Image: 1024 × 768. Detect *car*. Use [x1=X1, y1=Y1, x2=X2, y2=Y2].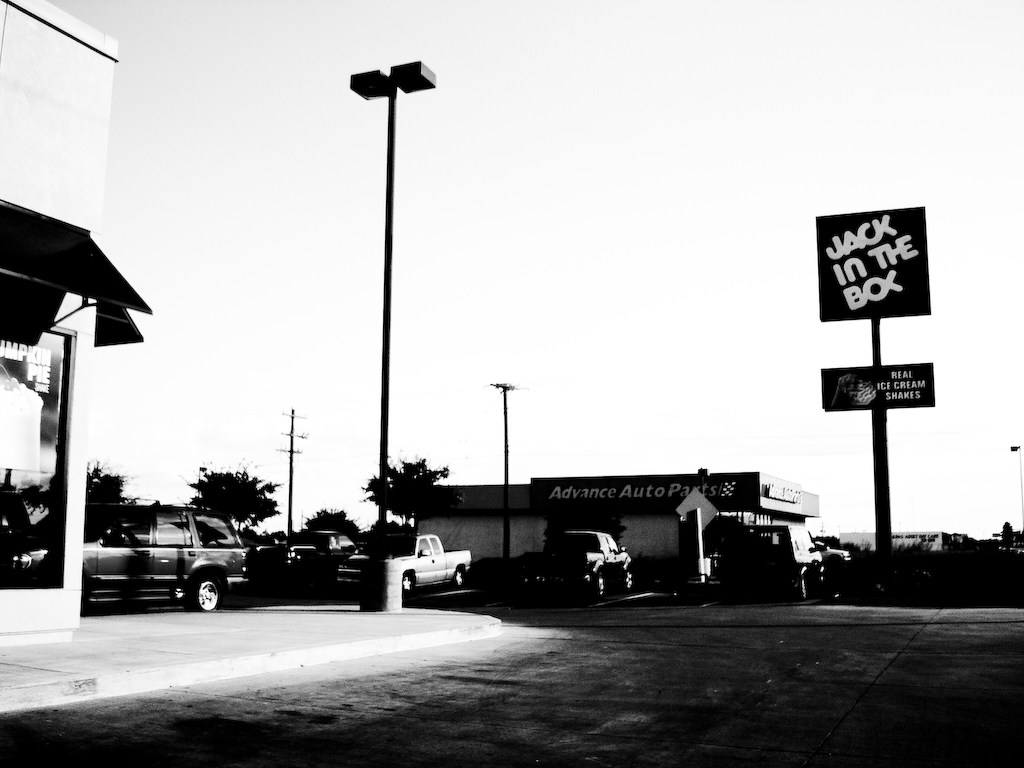
[x1=552, y1=532, x2=634, y2=604].
